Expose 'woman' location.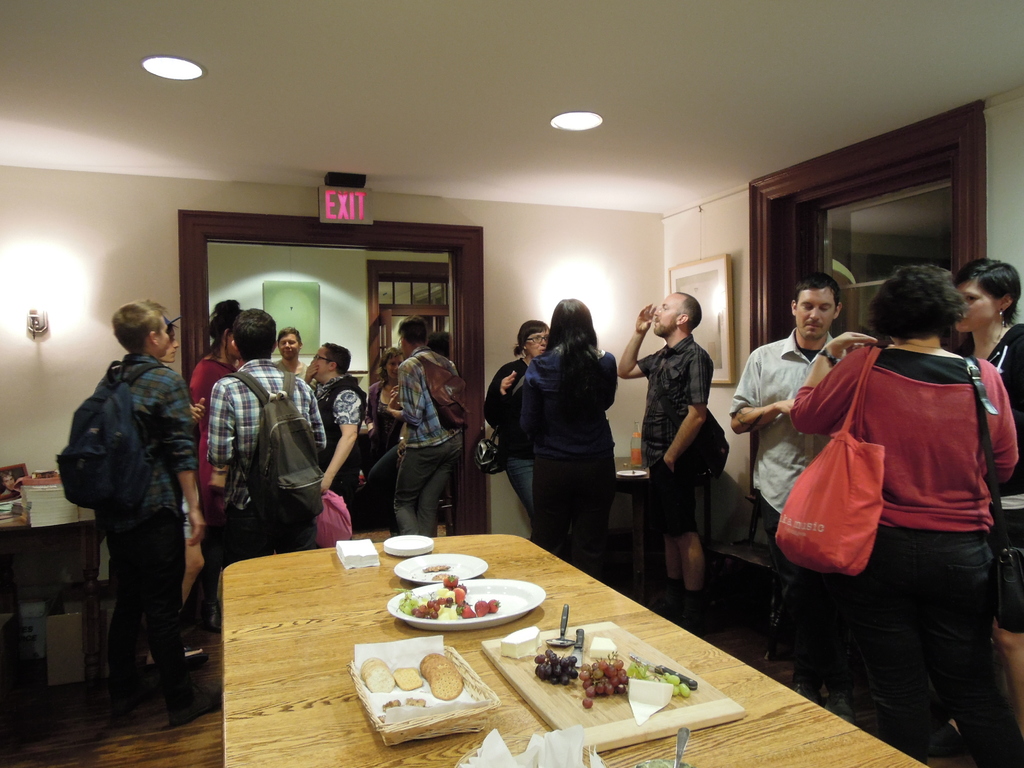
Exposed at 790/264/1023/748.
